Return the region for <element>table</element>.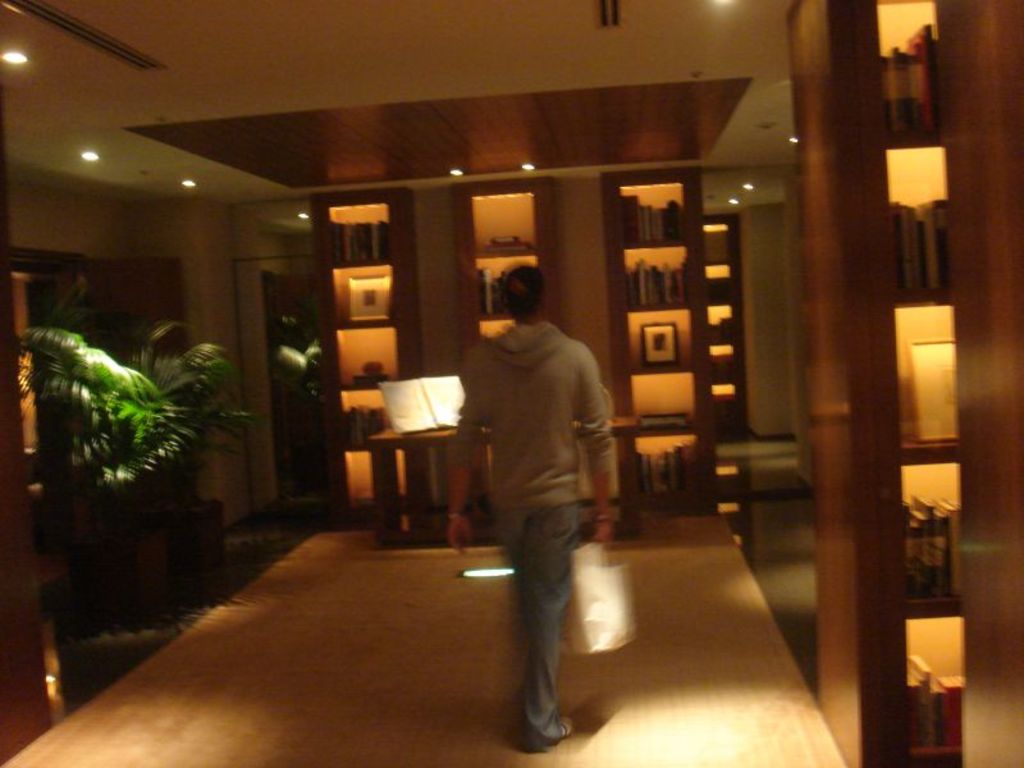
left=326, top=384, right=460, bottom=529.
